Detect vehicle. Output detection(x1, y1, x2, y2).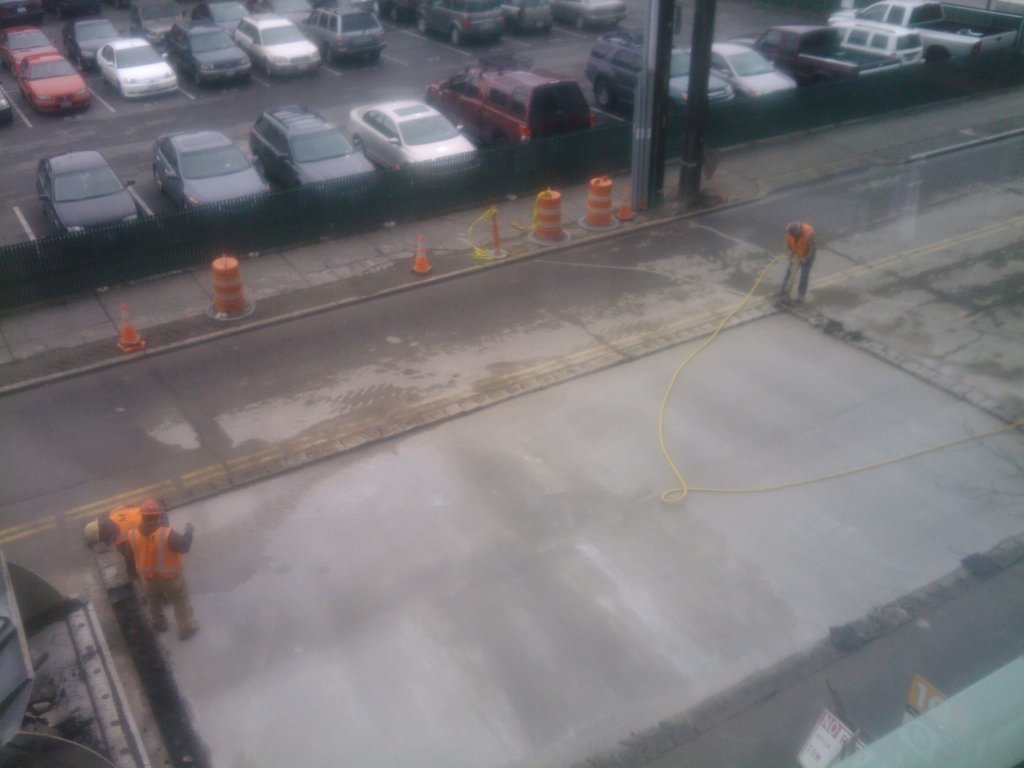
detection(0, 23, 54, 73).
